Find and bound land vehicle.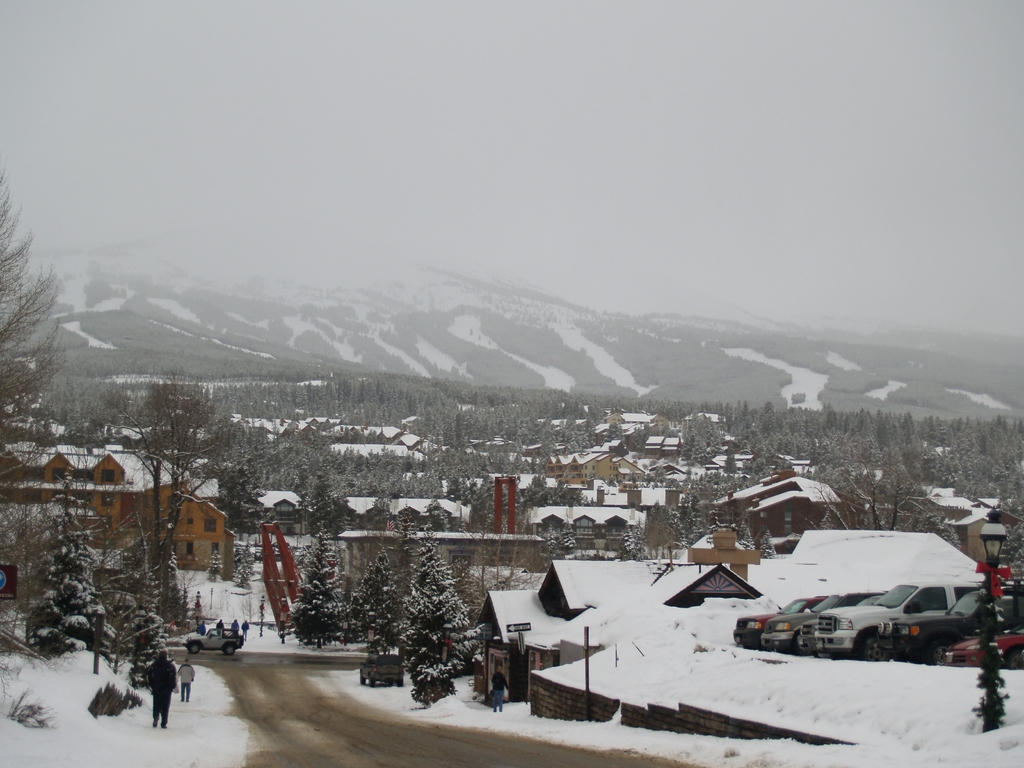
Bound: pyautogui.locateOnScreen(188, 625, 245, 651).
